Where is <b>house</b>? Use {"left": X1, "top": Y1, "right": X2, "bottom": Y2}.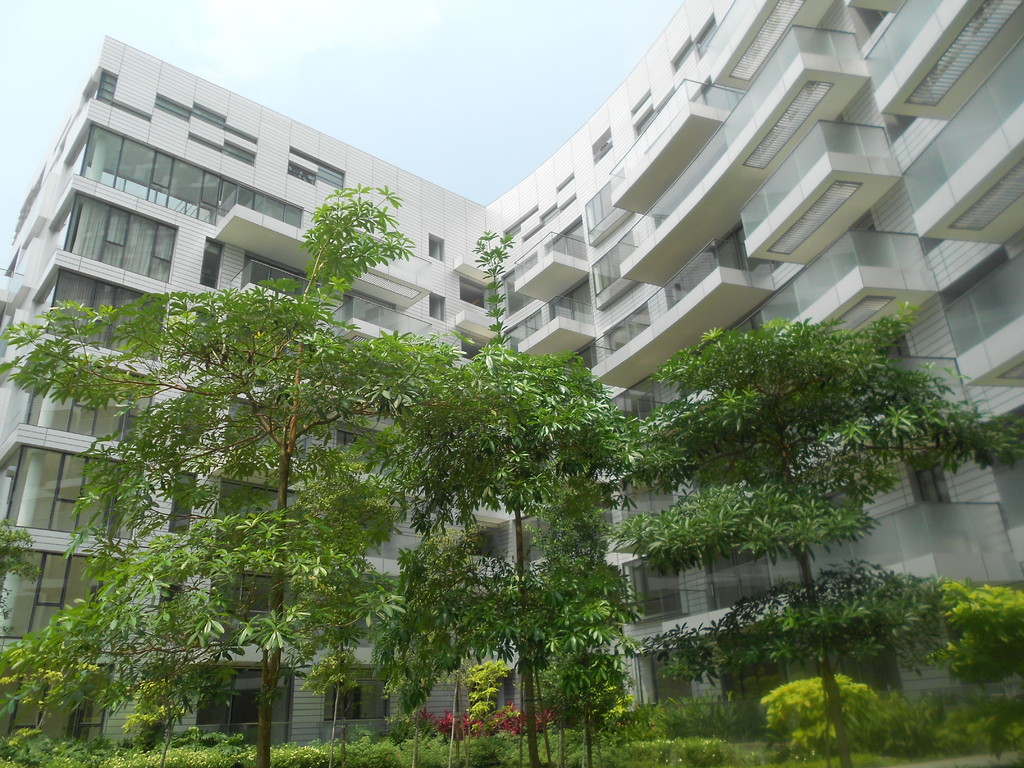
{"left": 40, "top": 20, "right": 979, "bottom": 720}.
